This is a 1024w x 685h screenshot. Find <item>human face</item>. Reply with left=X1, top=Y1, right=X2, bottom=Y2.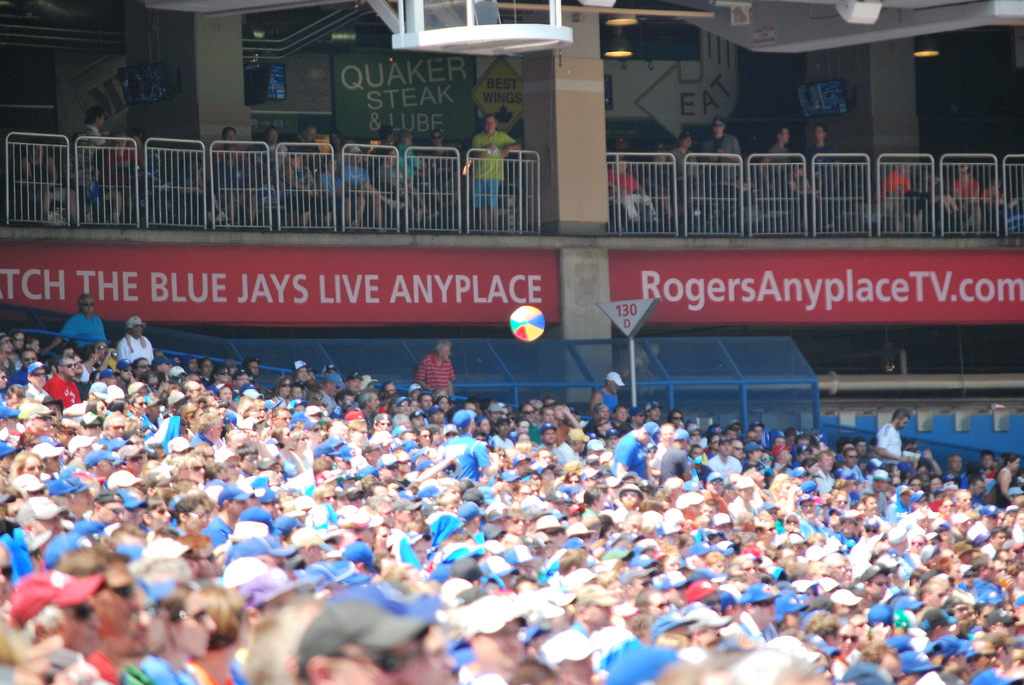
left=82, top=297, right=93, bottom=314.
